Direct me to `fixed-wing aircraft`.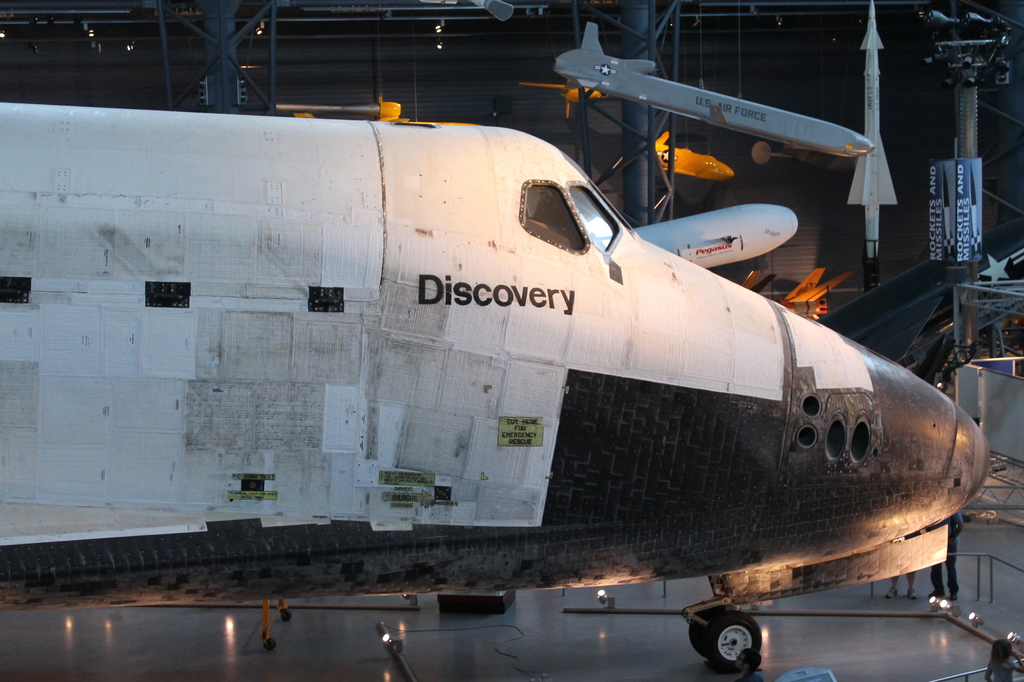
Direction: 1,118,991,672.
